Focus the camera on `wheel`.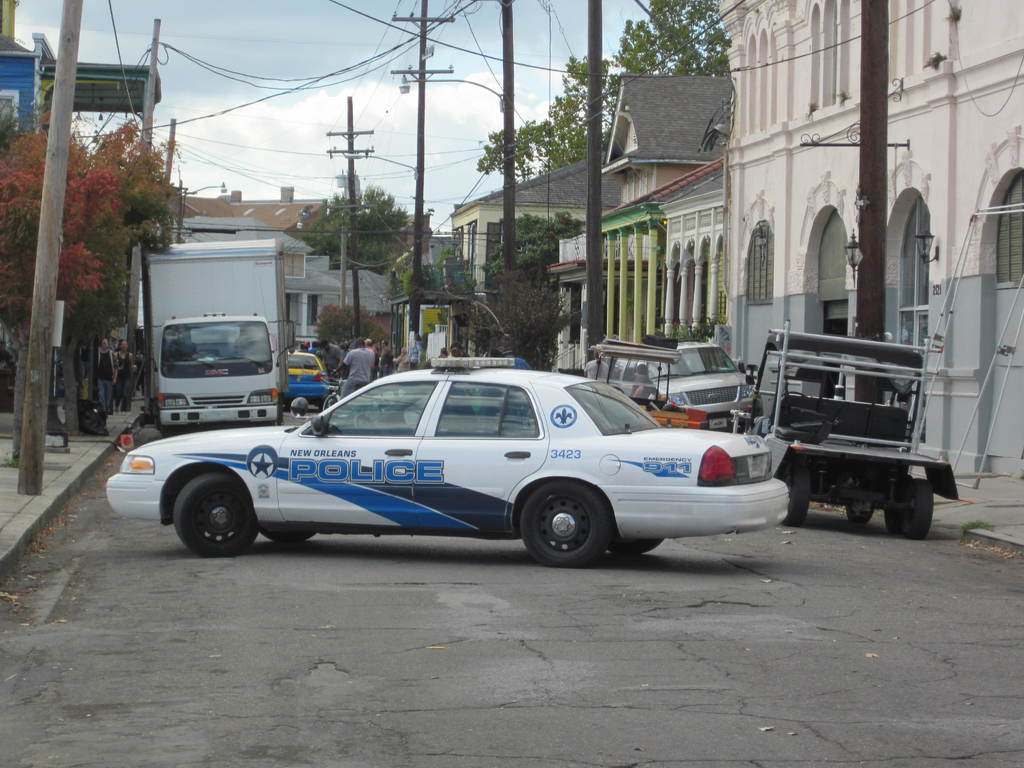
Focus region: bbox(260, 528, 315, 542).
